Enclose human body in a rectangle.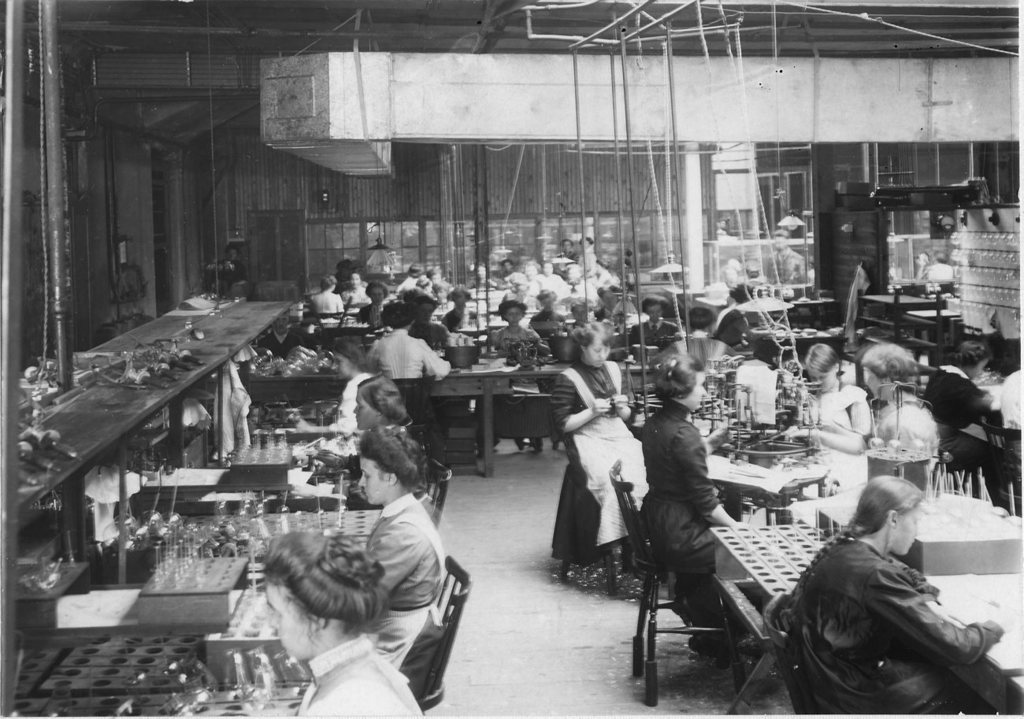
left=522, top=302, right=569, bottom=433.
